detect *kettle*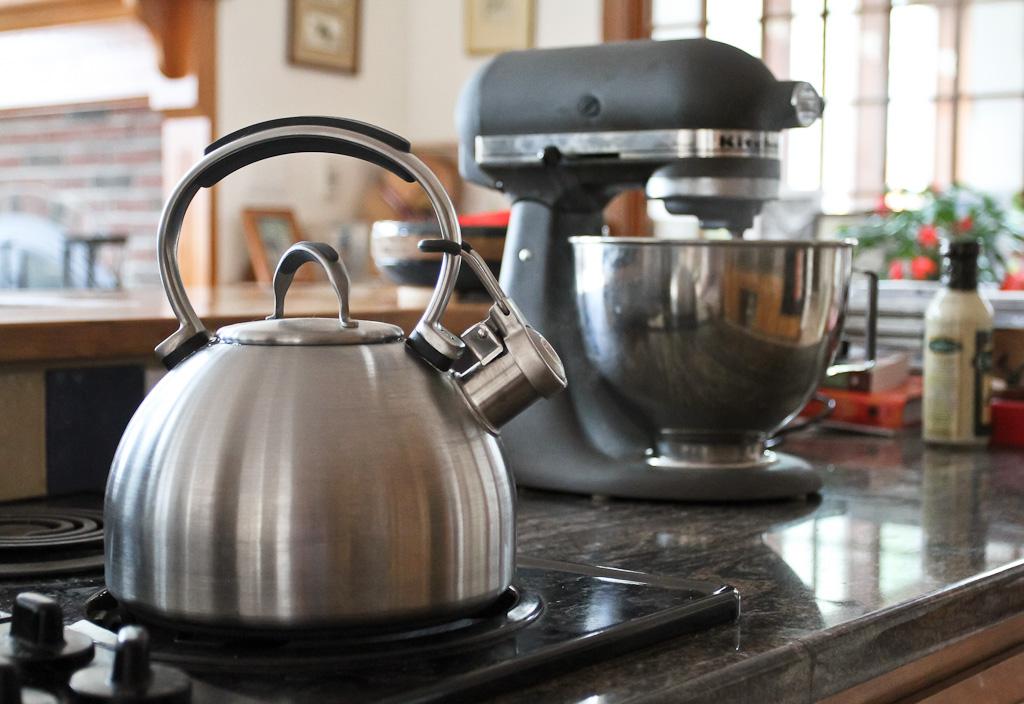
box=[90, 109, 570, 656]
